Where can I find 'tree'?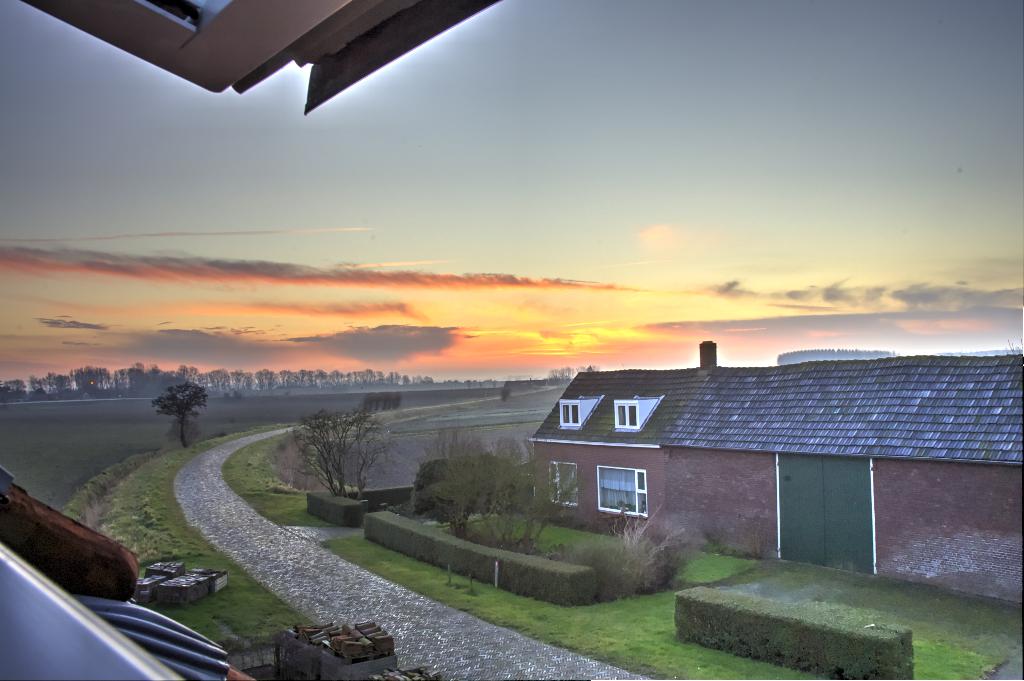
You can find it at box(288, 400, 385, 513).
